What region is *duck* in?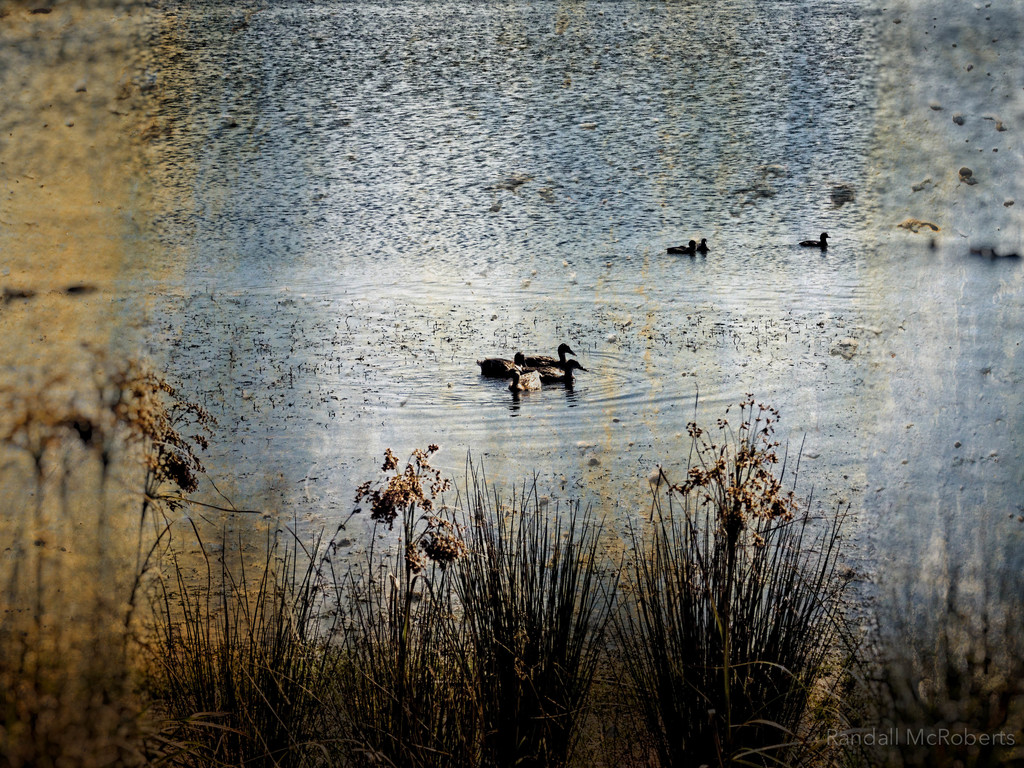
[x1=525, y1=343, x2=577, y2=368].
